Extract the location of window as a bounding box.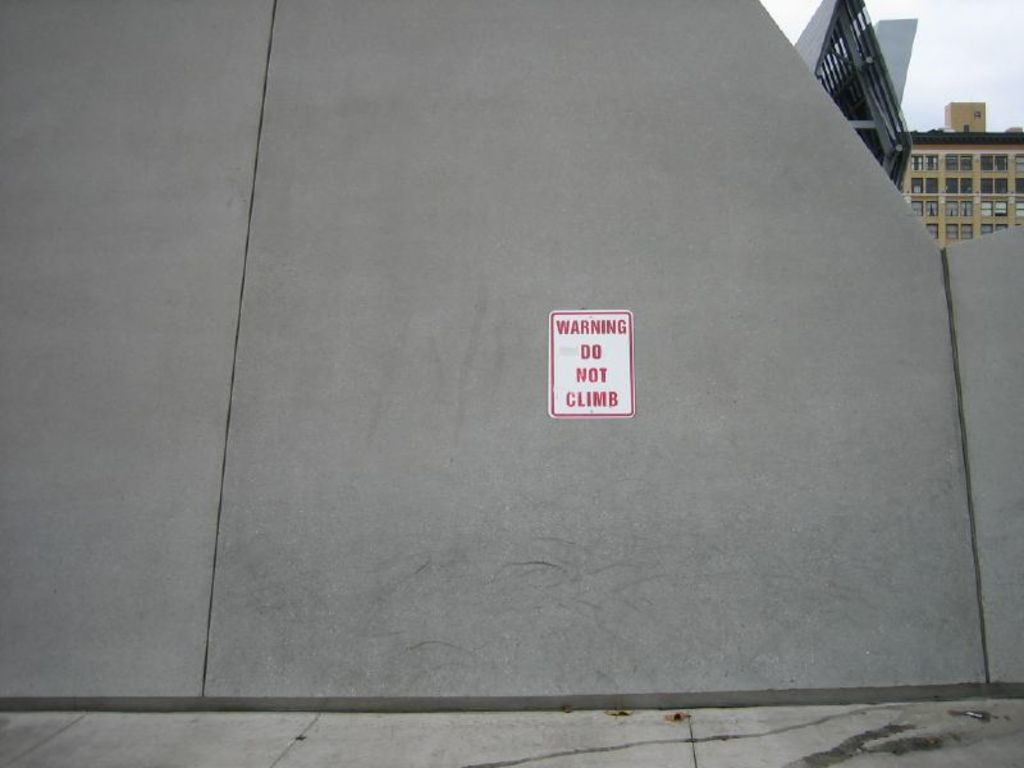
<box>925,156,938,169</box>.
